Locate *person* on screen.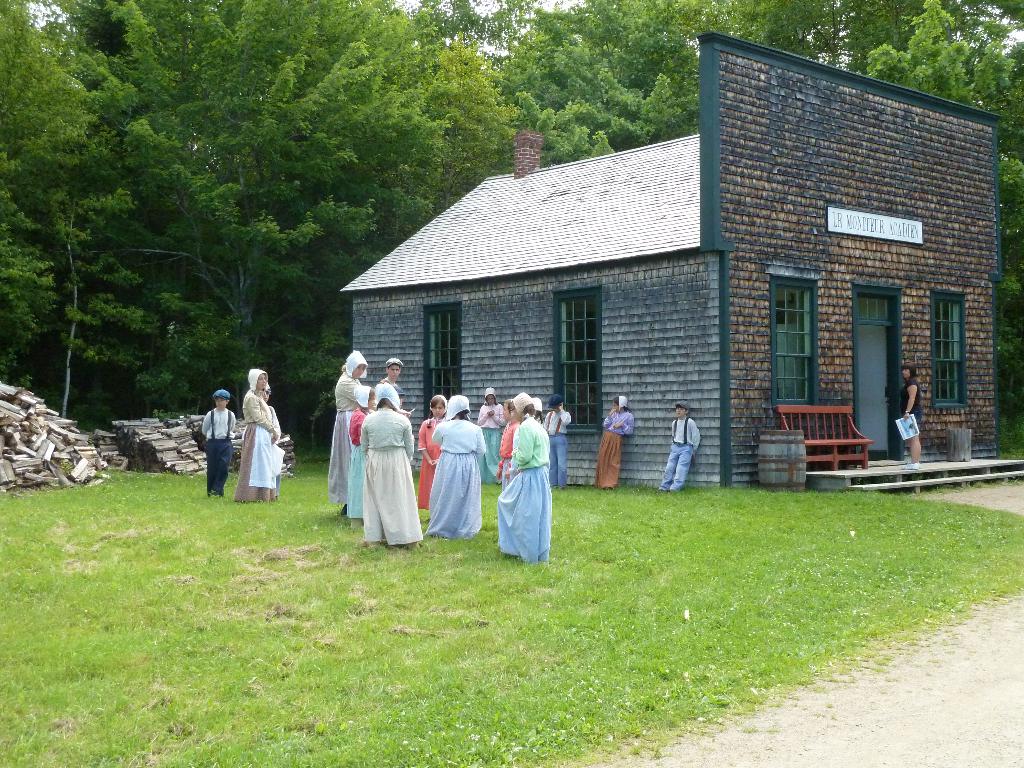
On screen at [left=234, top=367, right=276, bottom=508].
